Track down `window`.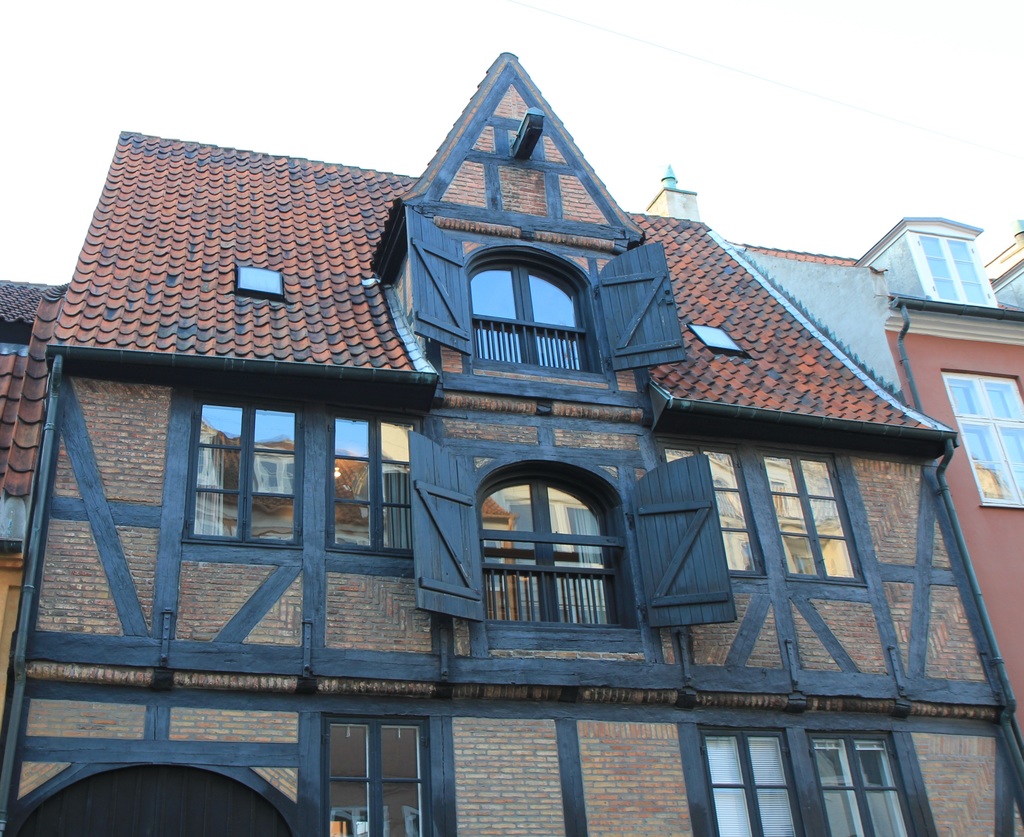
Tracked to 654 437 869 595.
